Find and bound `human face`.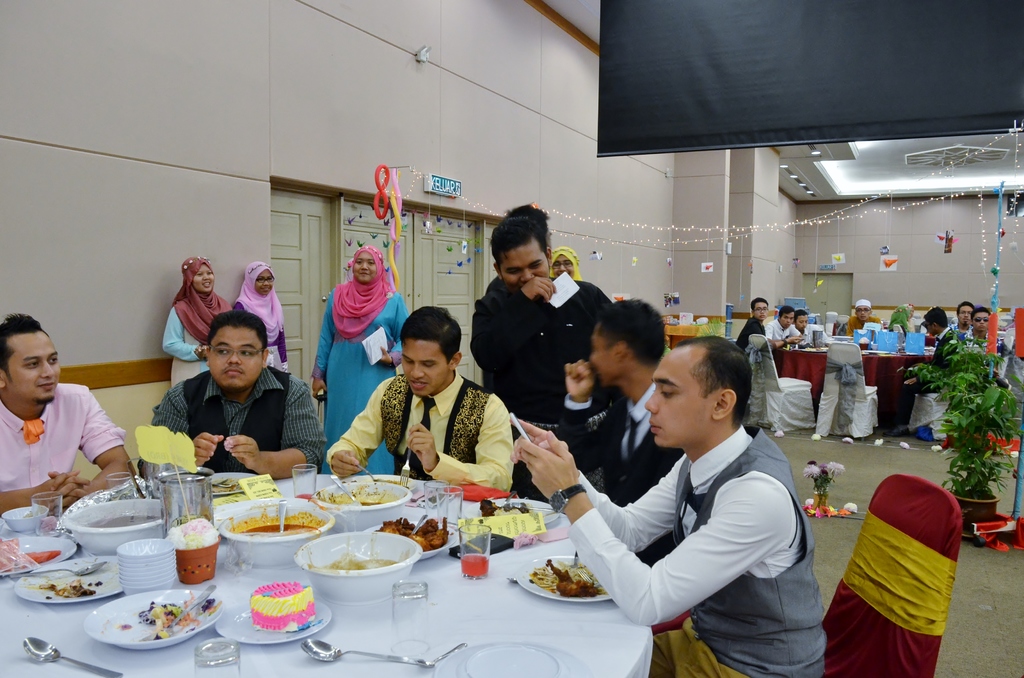
Bound: {"left": 551, "top": 249, "right": 576, "bottom": 278}.
